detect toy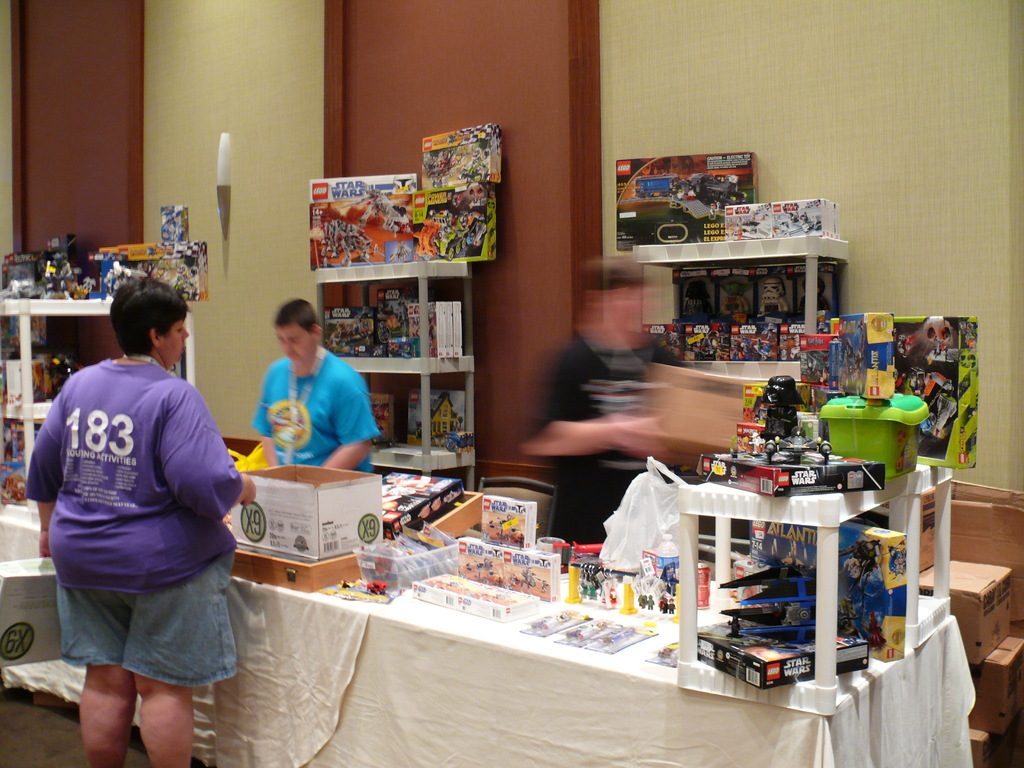
<region>417, 120, 508, 195</region>
